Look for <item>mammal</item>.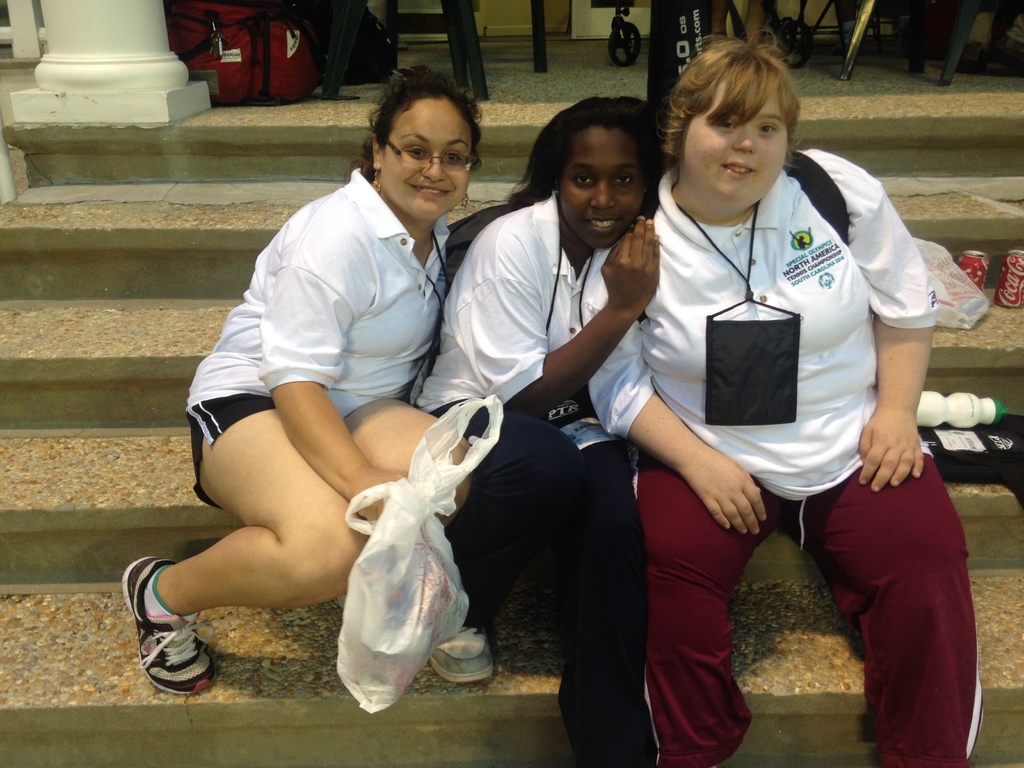
Found: bbox(572, 30, 985, 767).
